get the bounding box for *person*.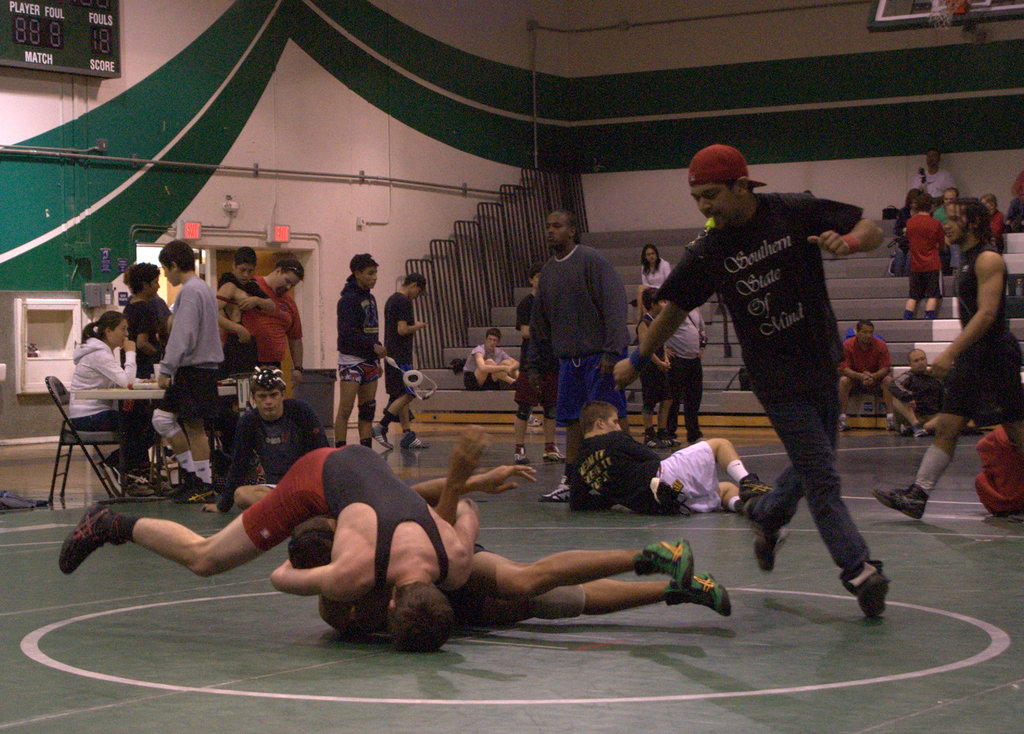
l=635, t=284, r=681, b=453.
